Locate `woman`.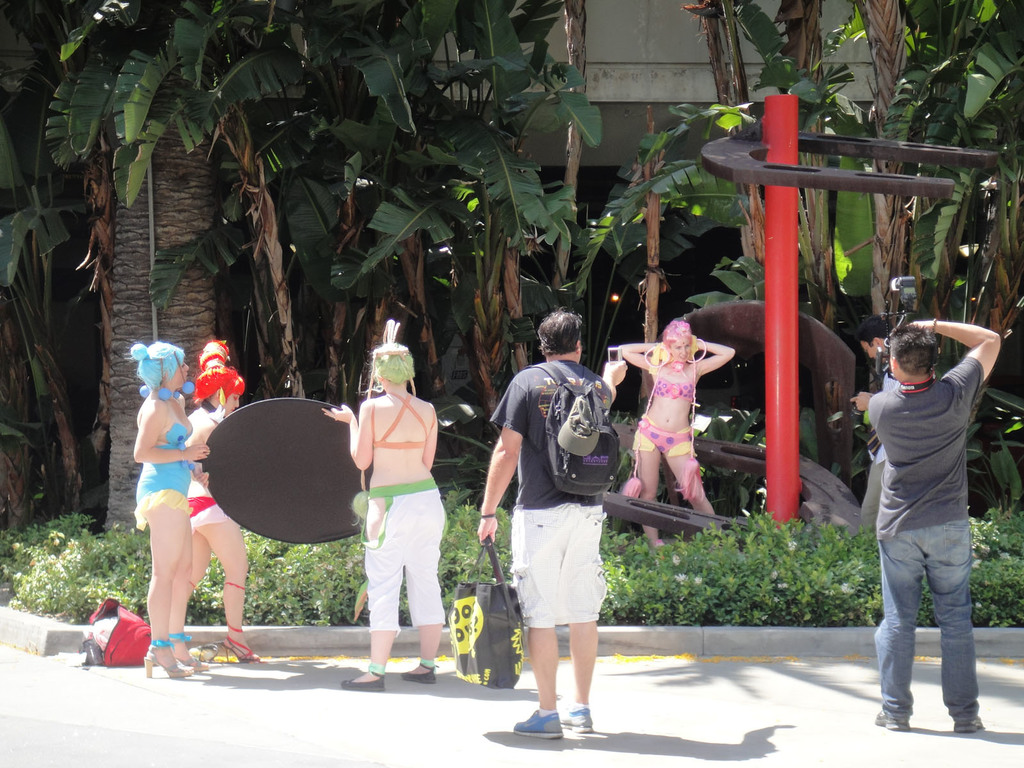
Bounding box: (left=188, top=340, right=269, bottom=662).
